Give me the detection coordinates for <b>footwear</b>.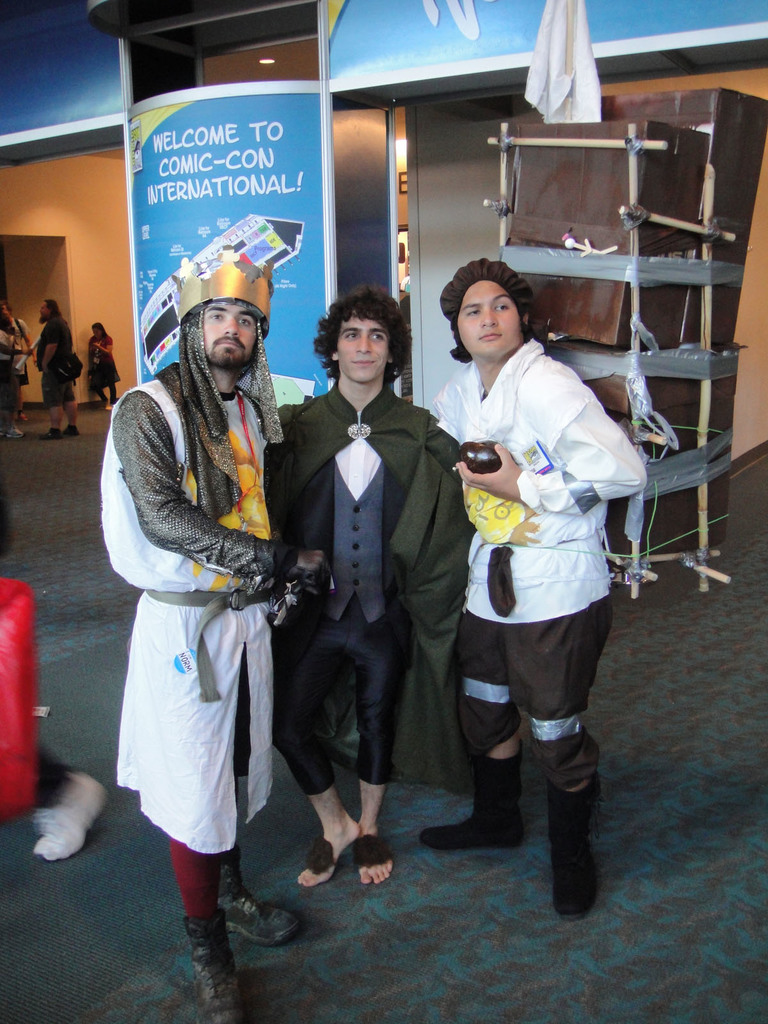
bbox=(30, 776, 107, 858).
